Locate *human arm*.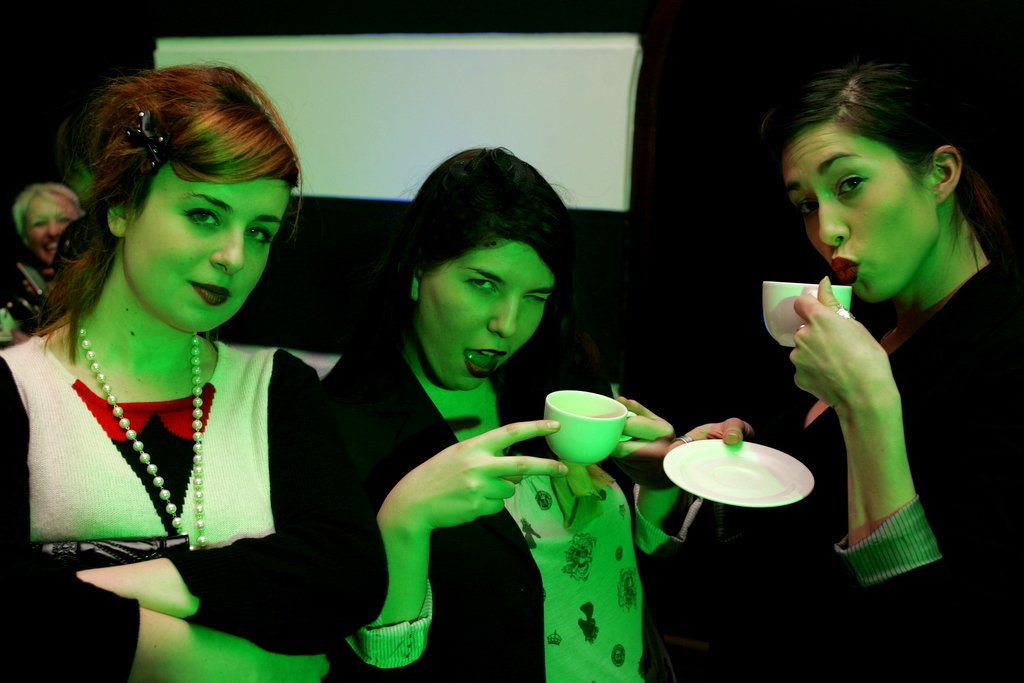
Bounding box: (786, 258, 948, 589).
